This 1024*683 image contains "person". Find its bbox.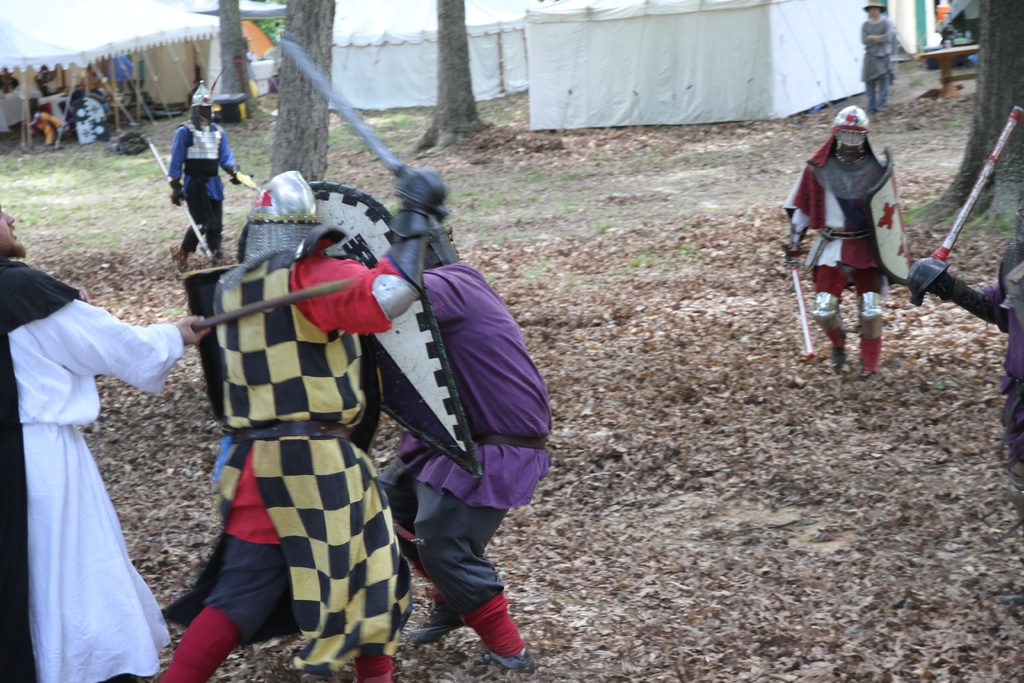
l=166, t=81, r=247, b=267.
